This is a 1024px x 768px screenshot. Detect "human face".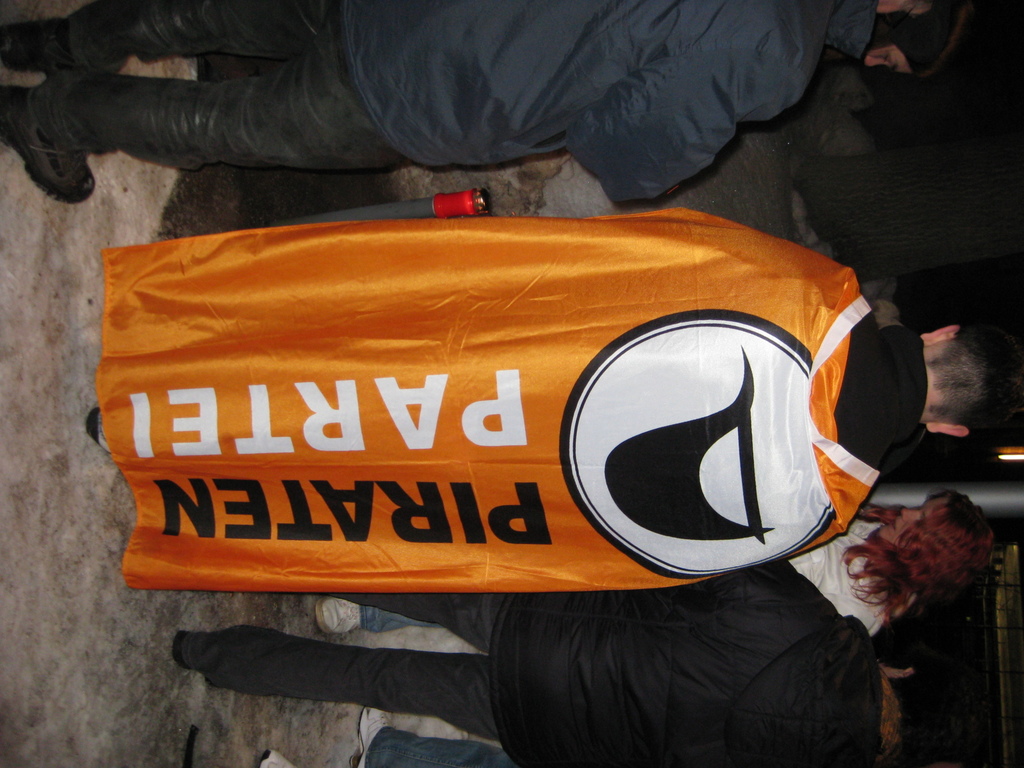
box(876, 497, 945, 545).
